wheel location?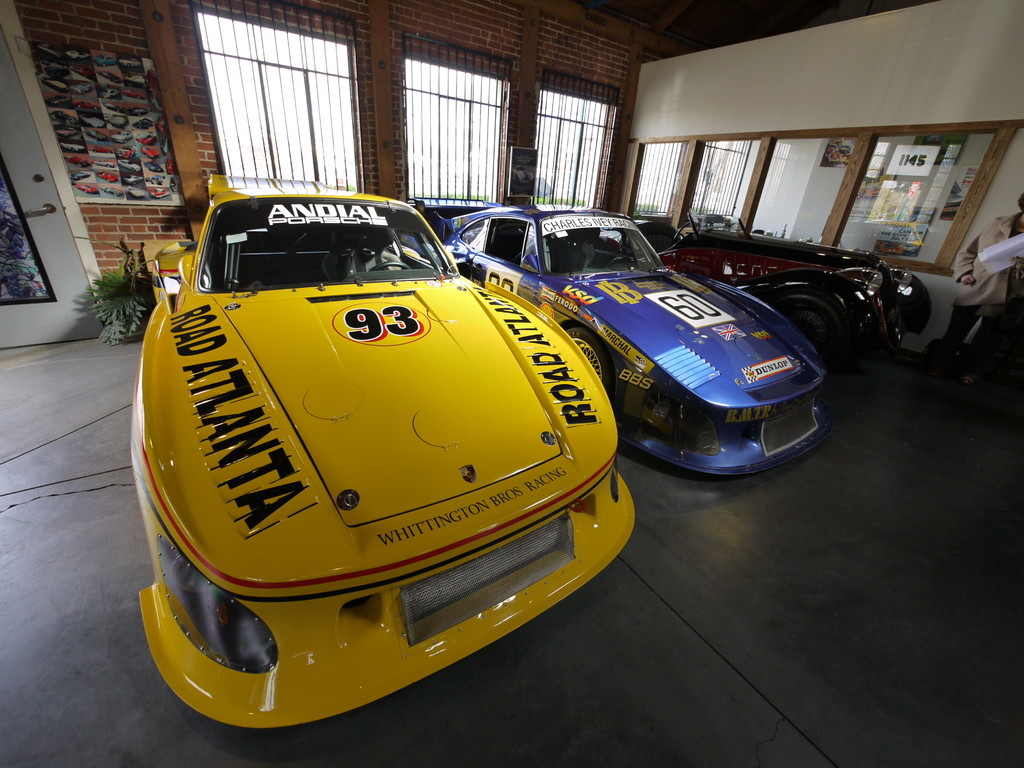
box(573, 326, 611, 383)
